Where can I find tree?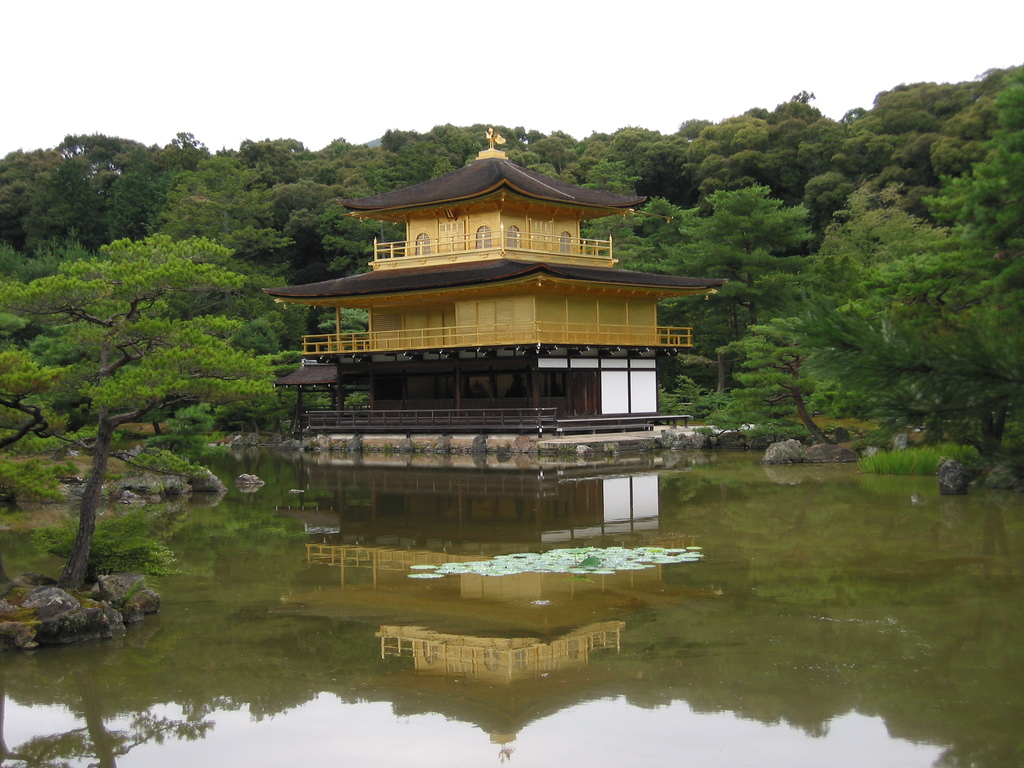
You can find it at crop(15, 190, 251, 606).
